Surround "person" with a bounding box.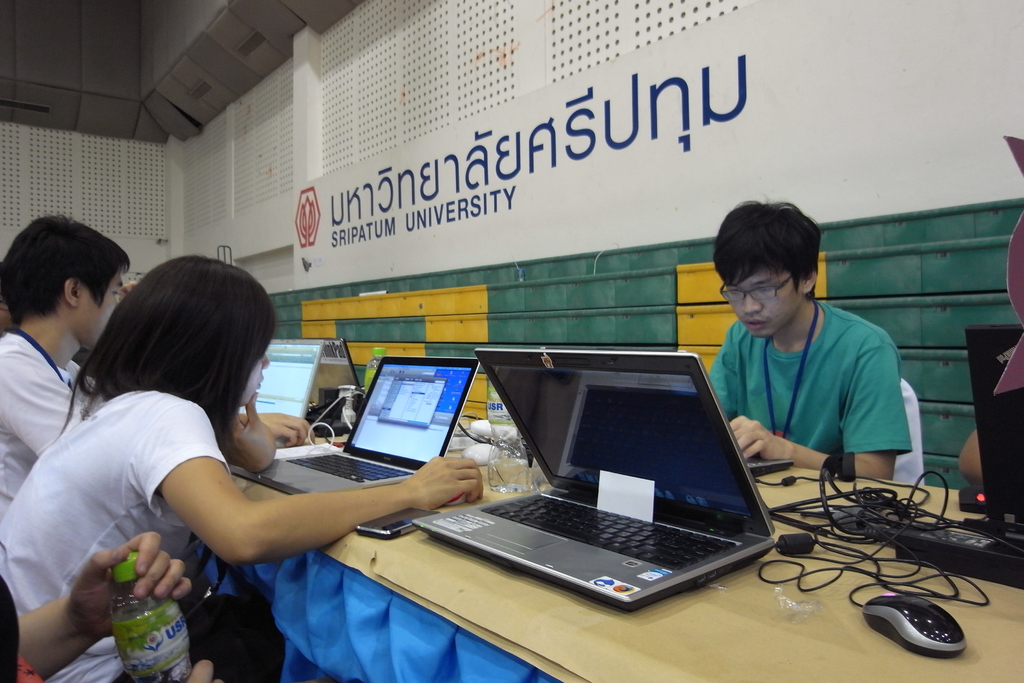
Rect(0, 216, 131, 520).
